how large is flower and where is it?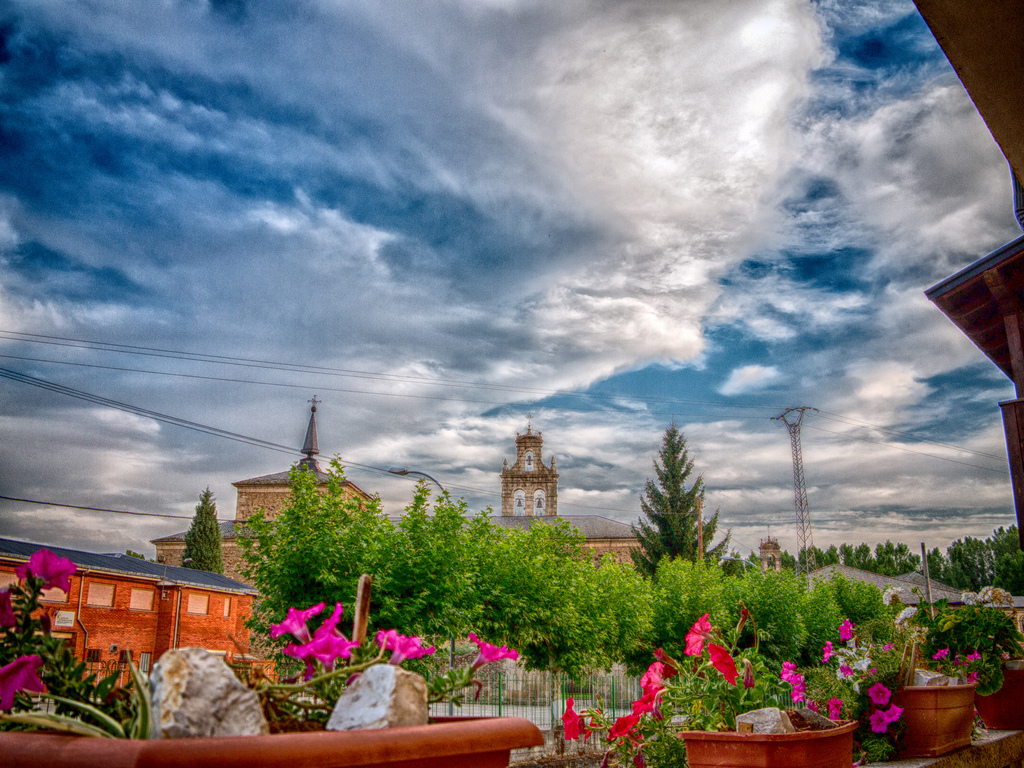
Bounding box: BBox(788, 683, 808, 703).
